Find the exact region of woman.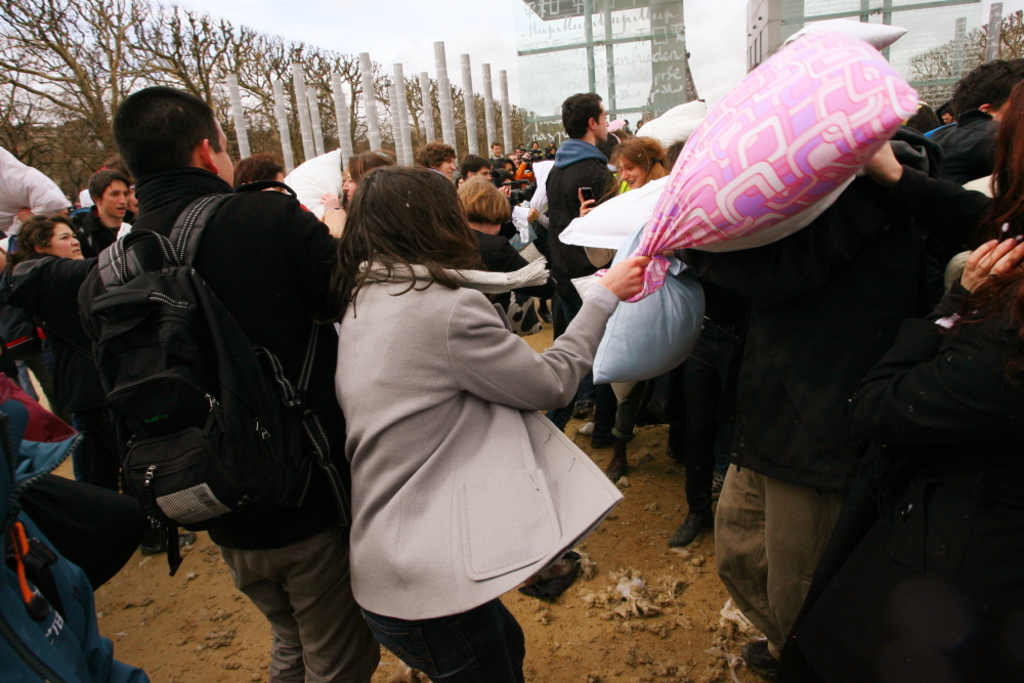
Exact region: 449/165/567/326.
